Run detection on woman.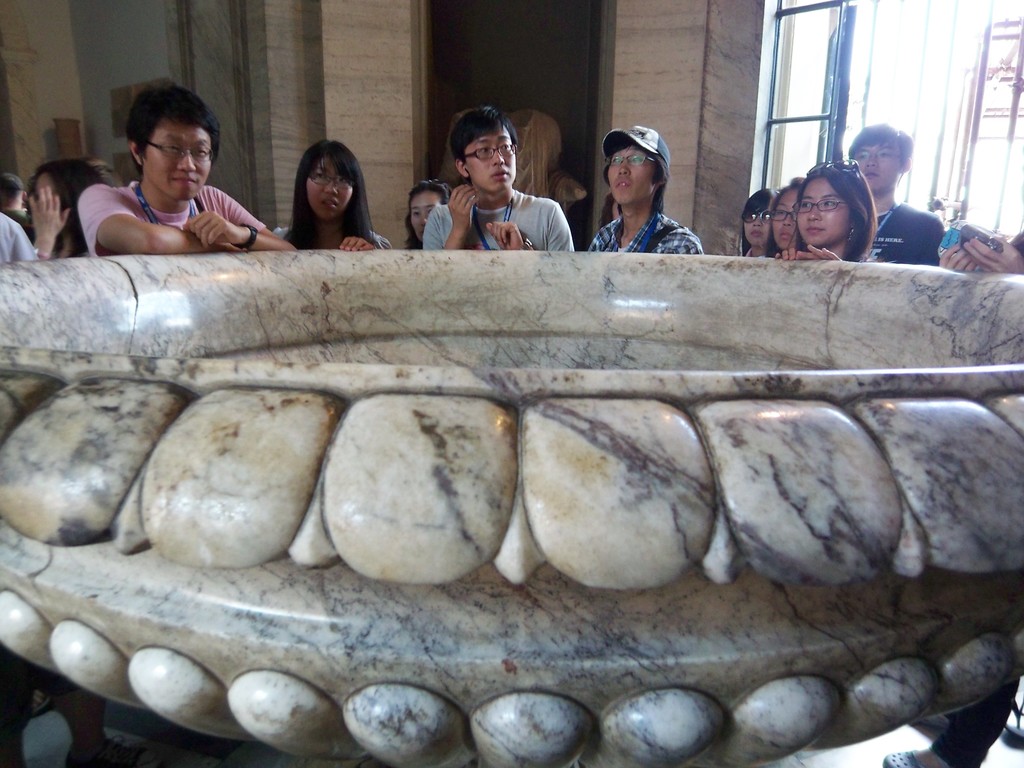
Result: 772/182/817/261.
